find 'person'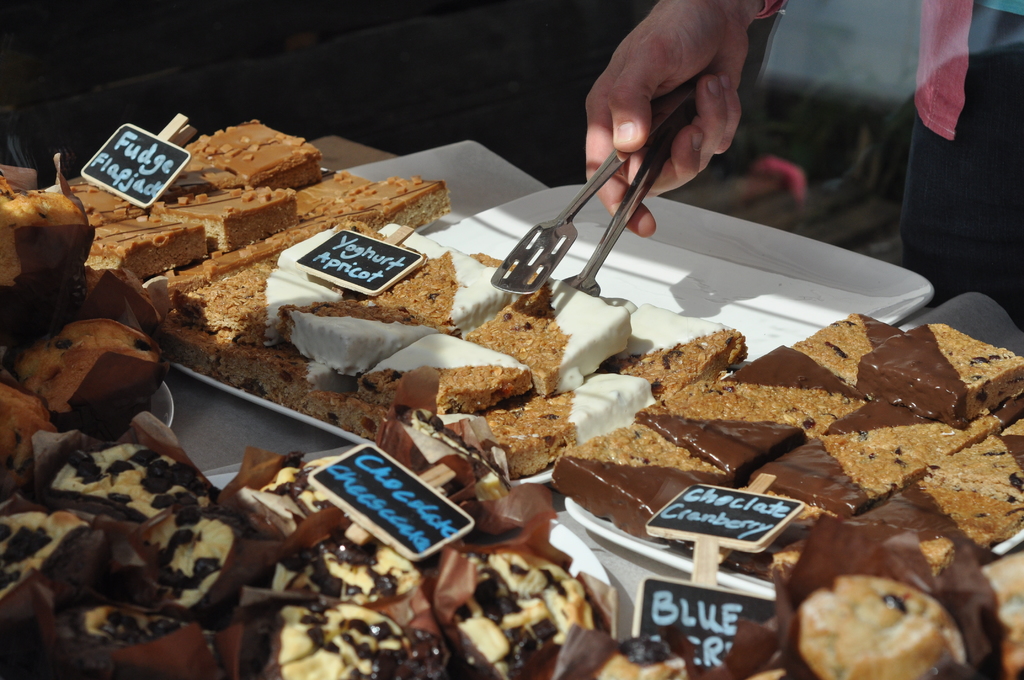
box(586, 0, 1023, 326)
